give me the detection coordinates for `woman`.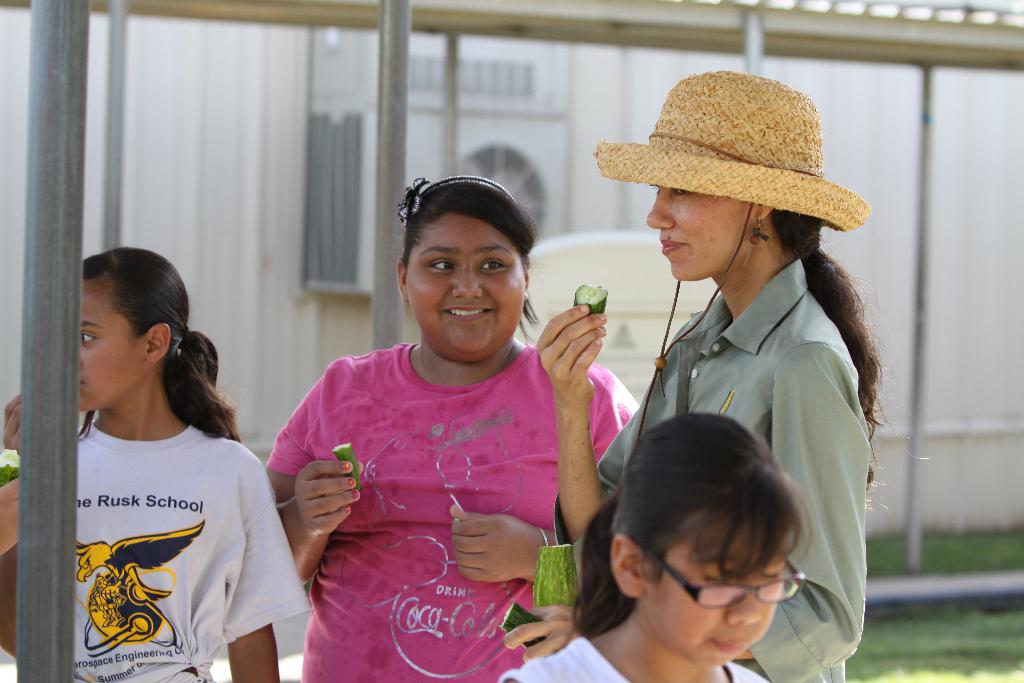
pyautogui.locateOnScreen(15, 252, 312, 659).
